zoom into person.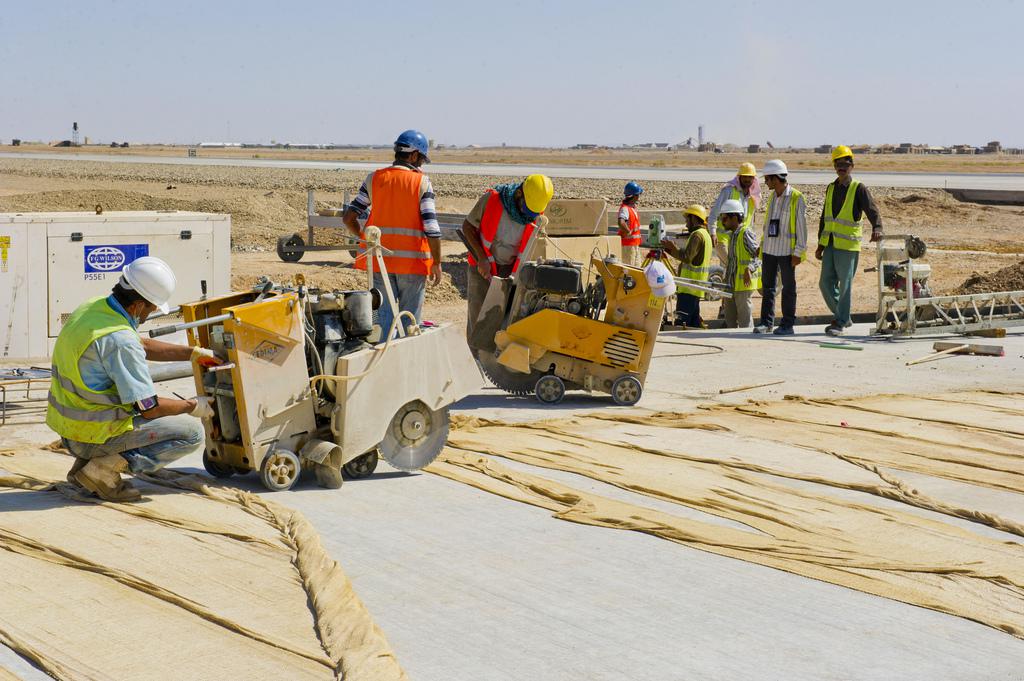
Zoom target: [x1=759, y1=156, x2=805, y2=339].
